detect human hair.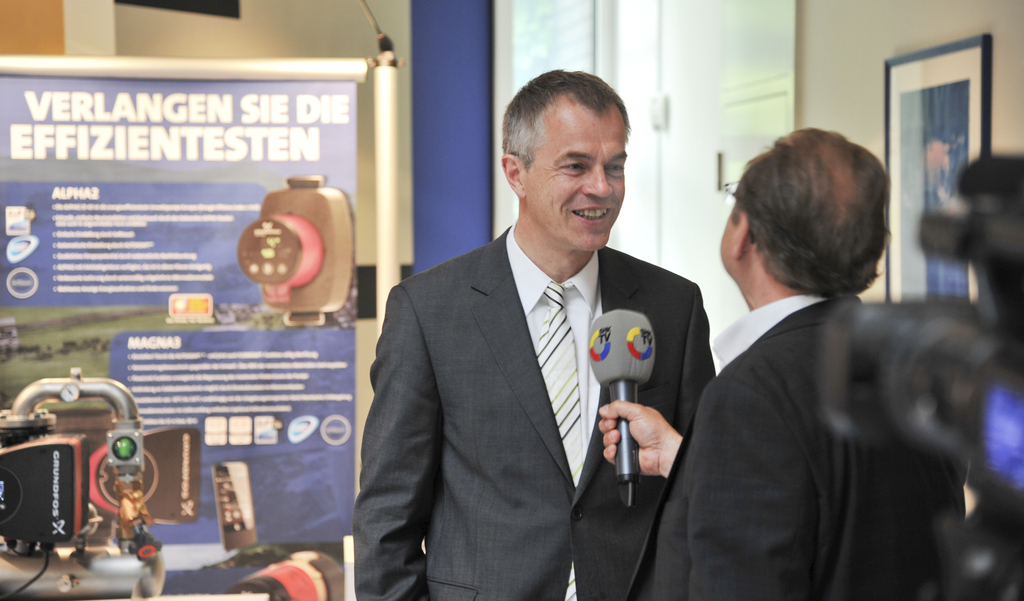
Detected at crop(717, 129, 883, 303).
